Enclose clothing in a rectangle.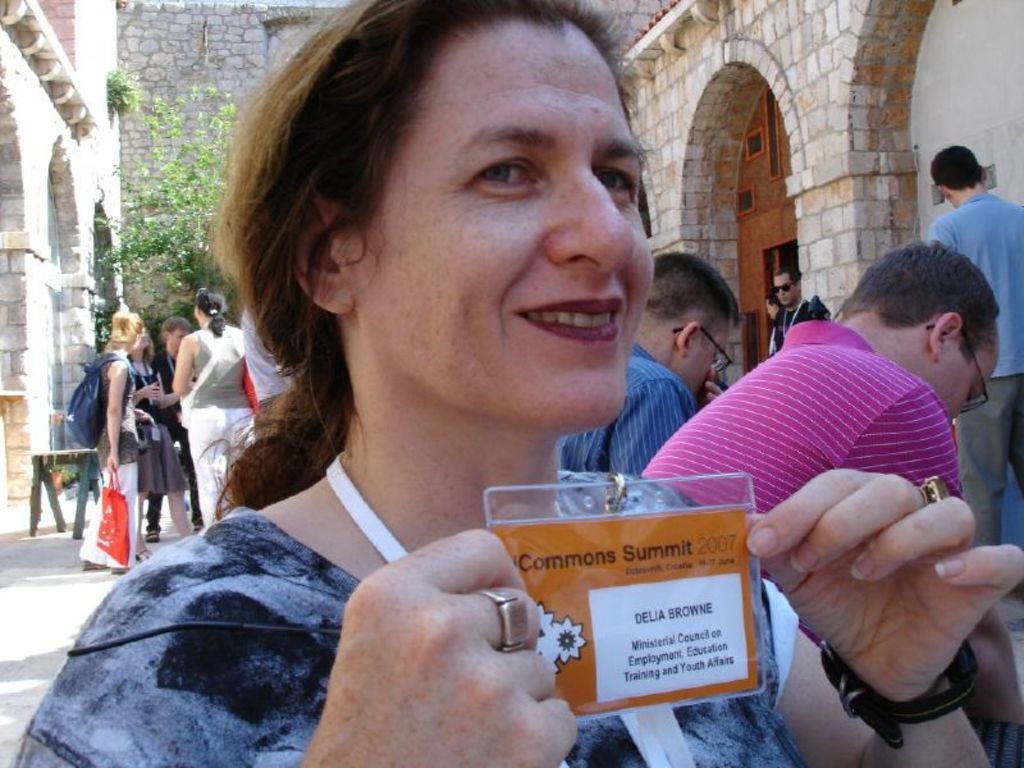
<bbox>564, 338, 692, 476</bbox>.
